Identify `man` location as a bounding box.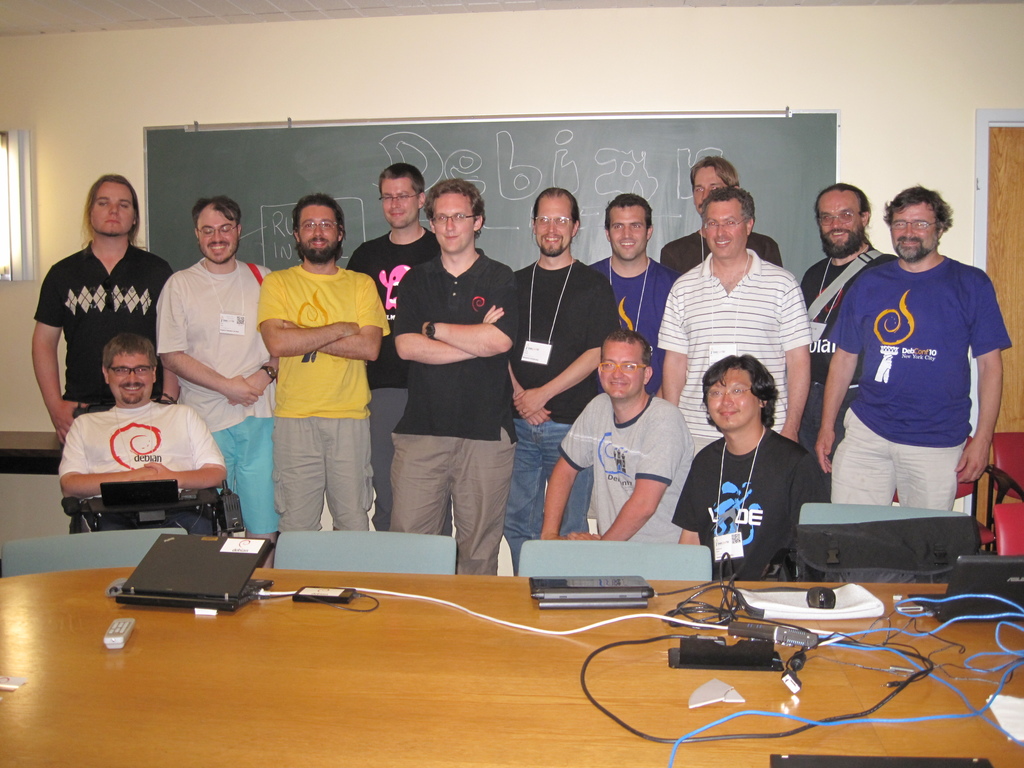
<box>154,199,276,527</box>.
